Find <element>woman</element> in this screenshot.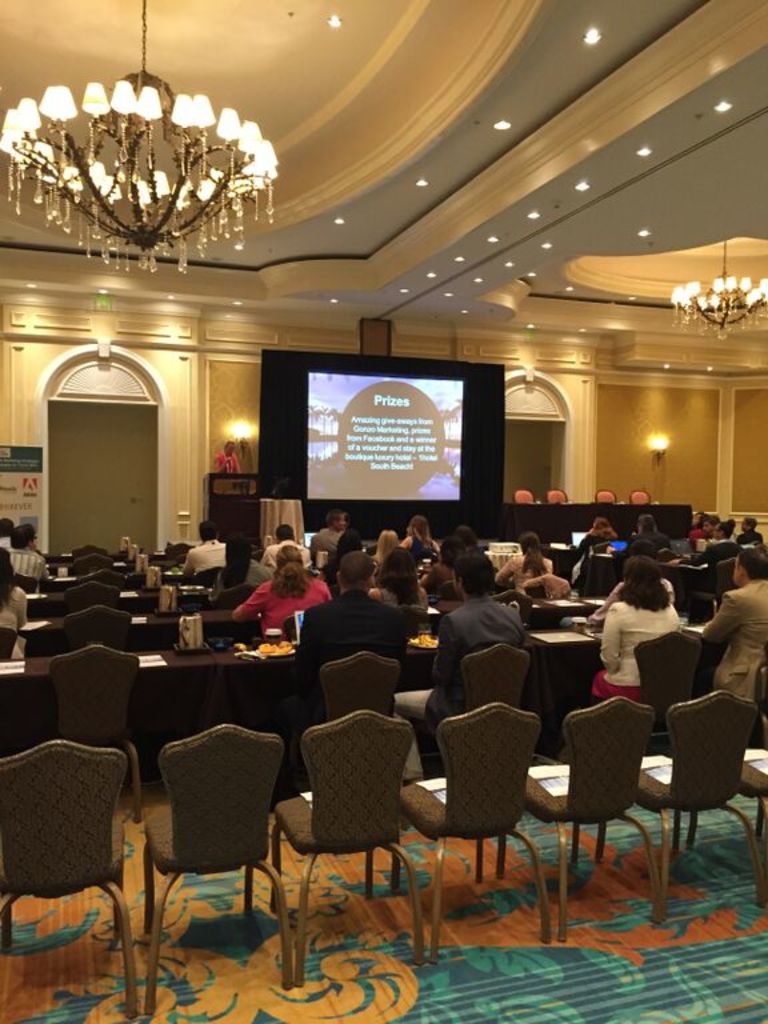
The bounding box for <element>woman</element> is rect(583, 551, 685, 705).
